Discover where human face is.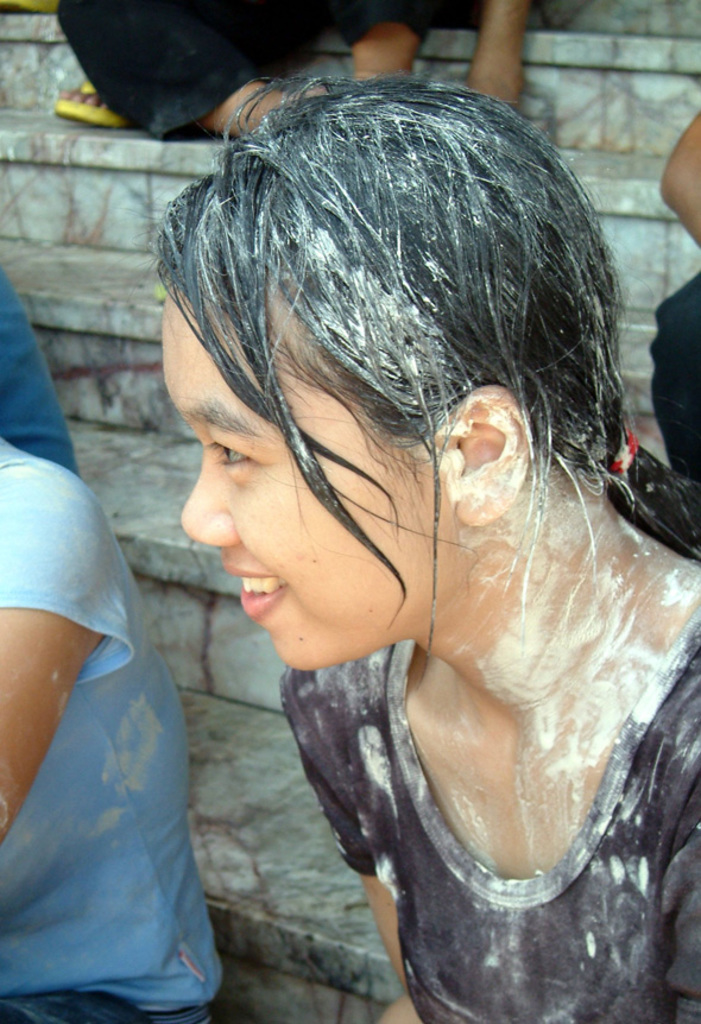
Discovered at bbox=[163, 283, 460, 668].
